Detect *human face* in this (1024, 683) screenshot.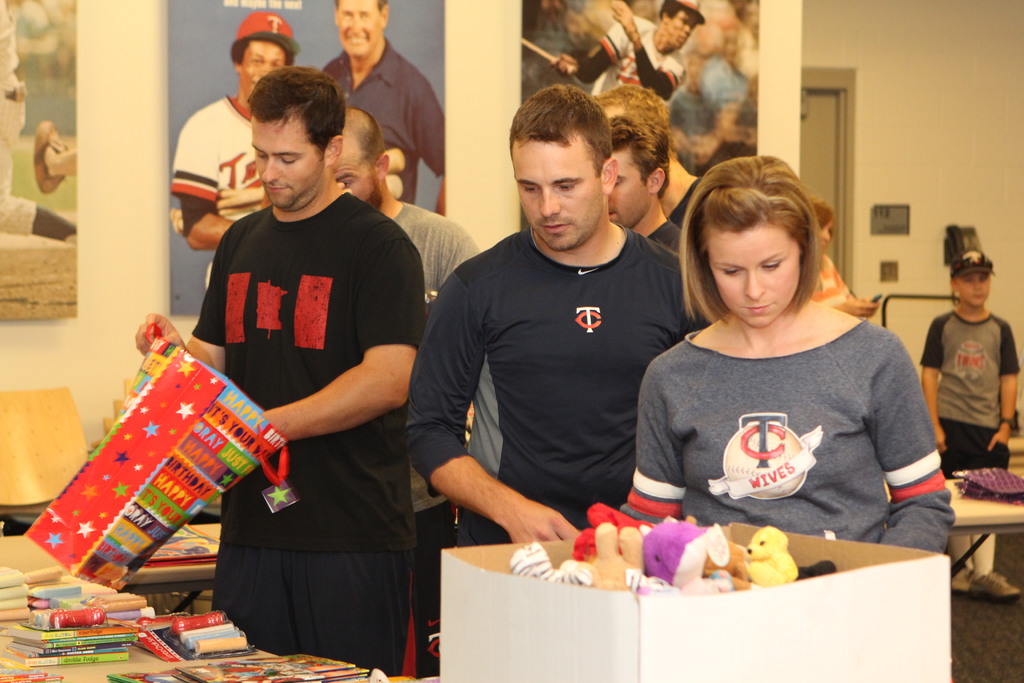
Detection: (left=605, top=149, right=652, bottom=231).
